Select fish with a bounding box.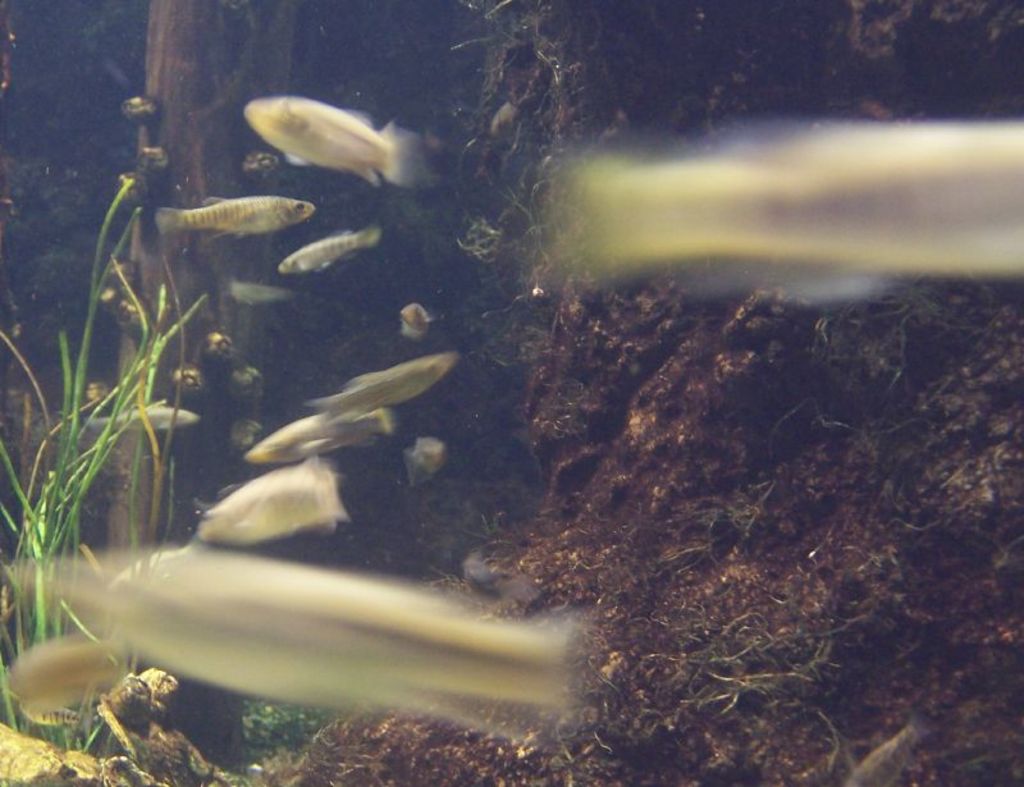
rect(554, 124, 1023, 298).
